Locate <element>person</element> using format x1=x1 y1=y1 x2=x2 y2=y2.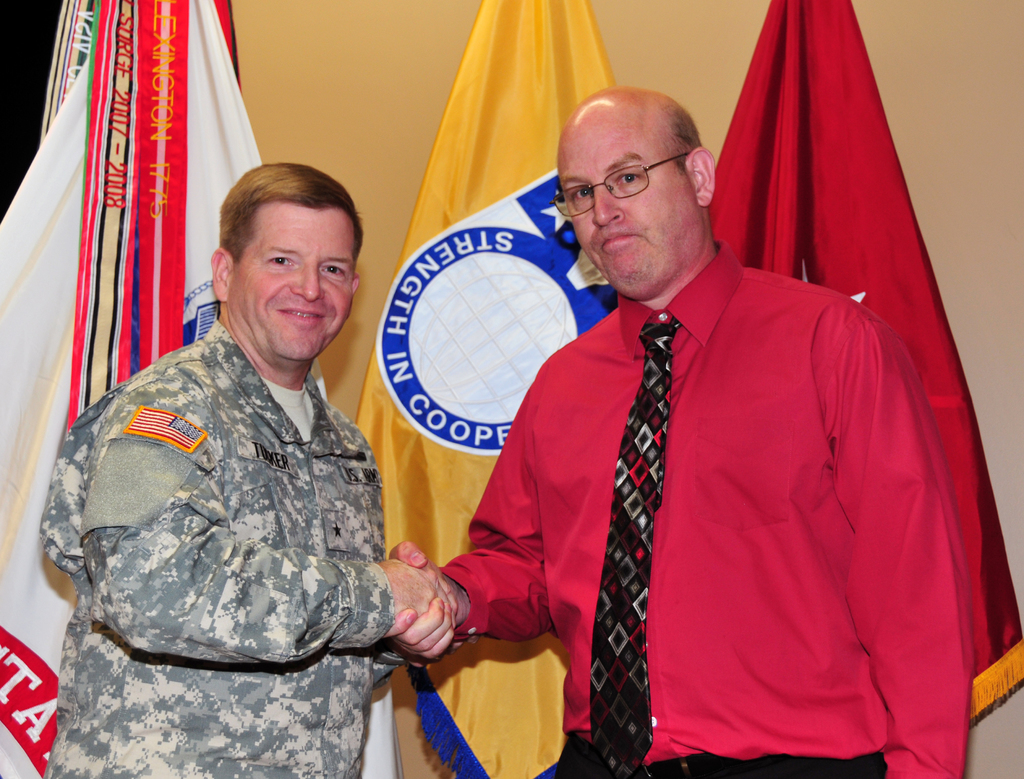
x1=383 y1=86 x2=972 y2=778.
